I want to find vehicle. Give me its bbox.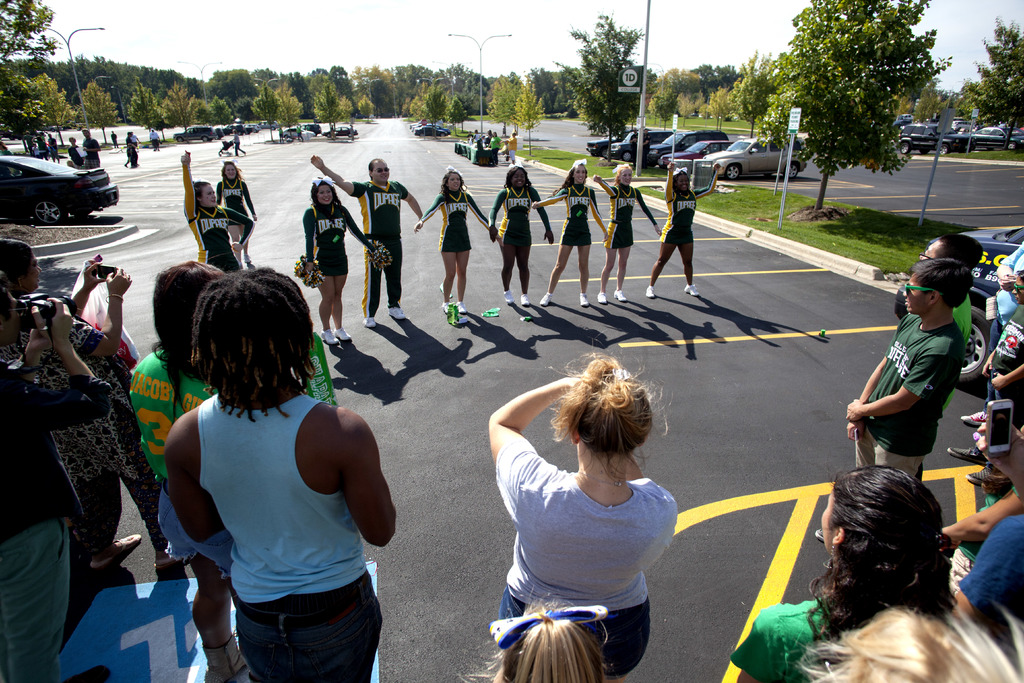
890, 223, 1023, 378.
